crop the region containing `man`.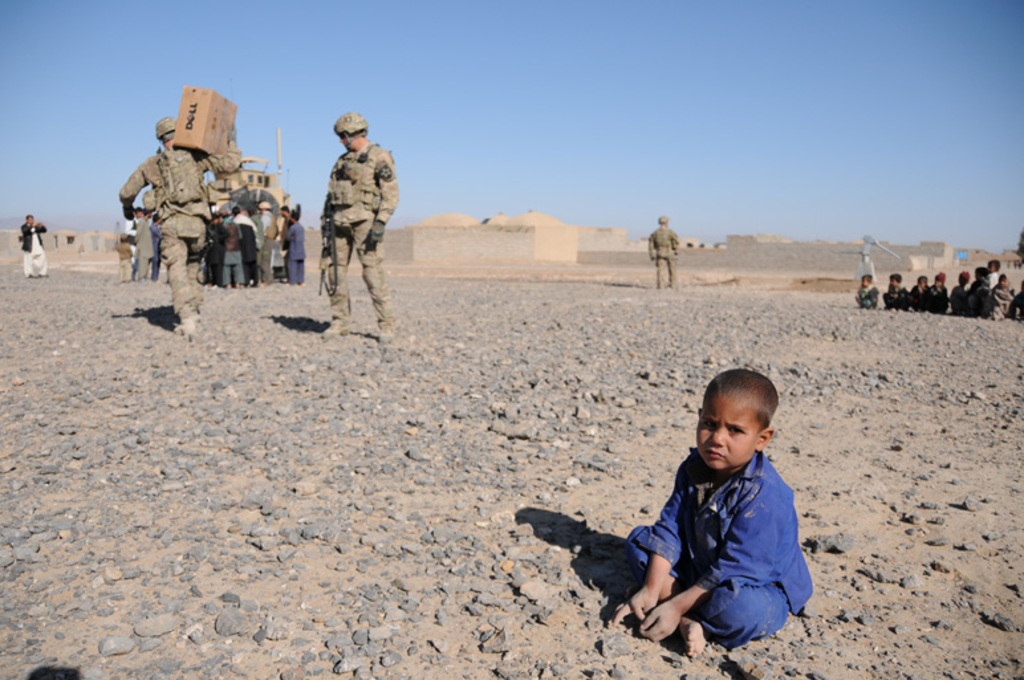
Crop region: left=647, top=215, right=680, bottom=288.
